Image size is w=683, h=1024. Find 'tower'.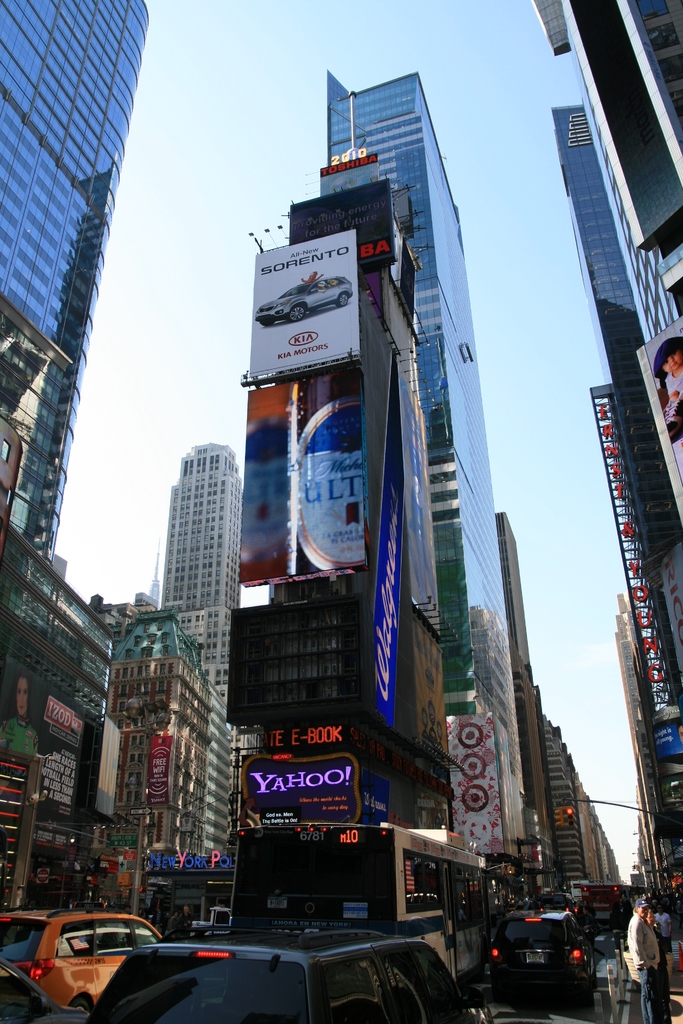
[554,108,682,671].
